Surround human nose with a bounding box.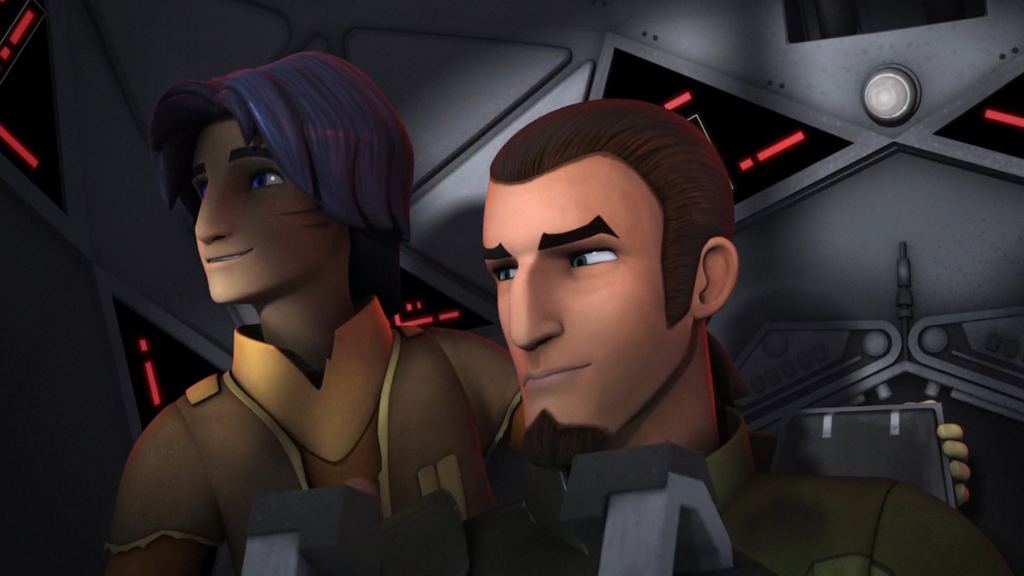
[left=195, top=183, right=238, bottom=242].
